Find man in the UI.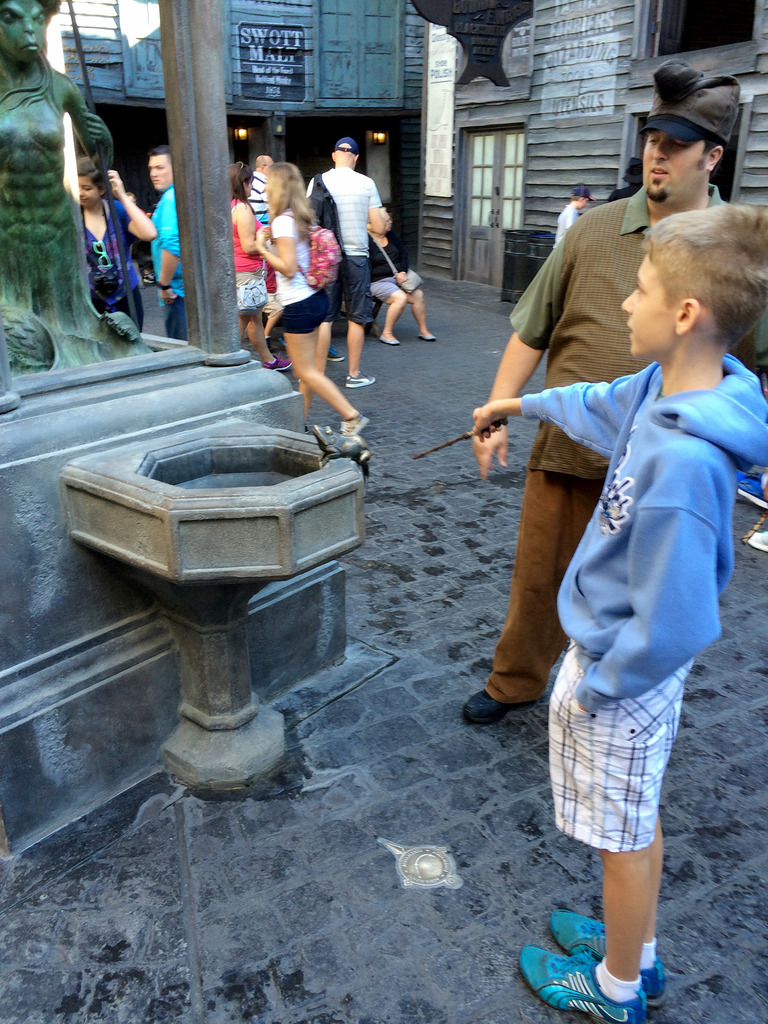
UI element at l=460, t=59, r=767, b=727.
